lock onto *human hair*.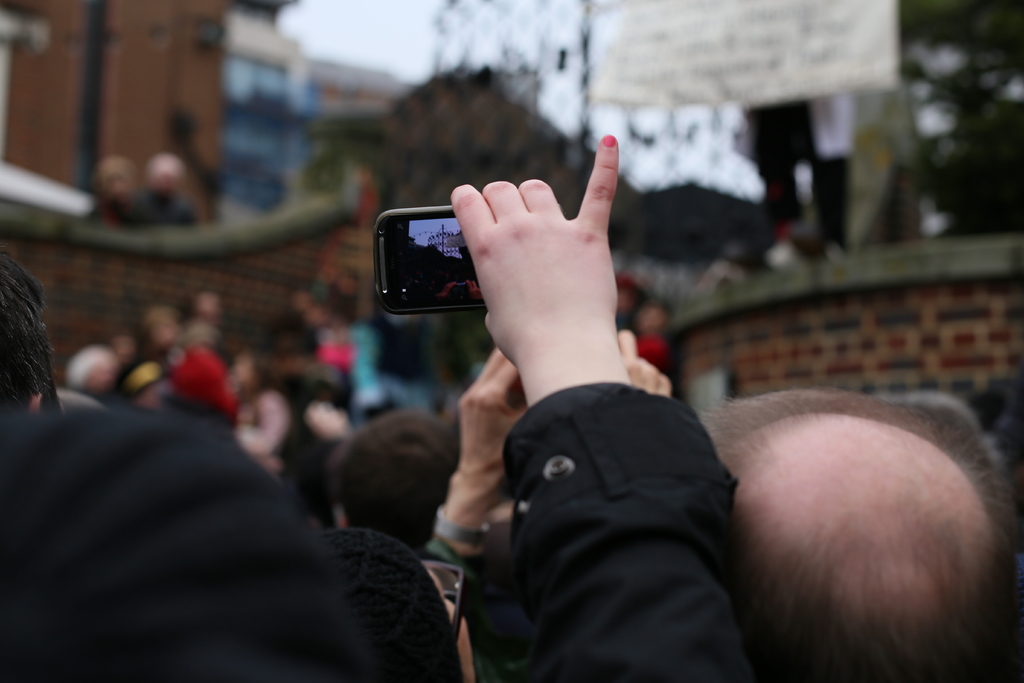
Locked: 67/346/120/392.
